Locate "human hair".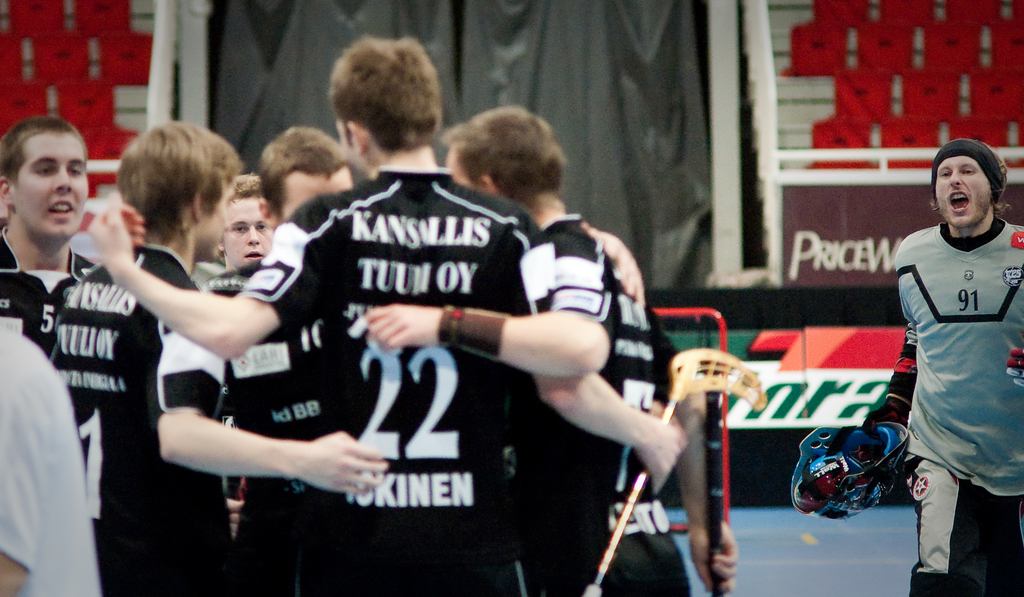
Bounding box: select_region(257, 126, 349, 225).
